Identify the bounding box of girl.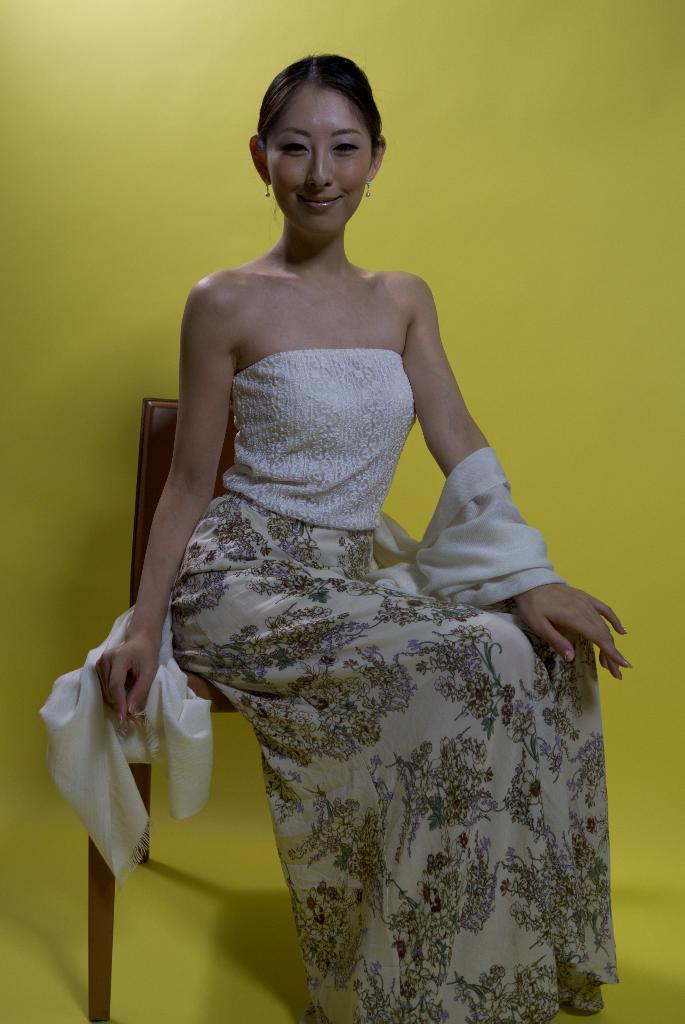
BBox(100, 54, 623, 1020).
